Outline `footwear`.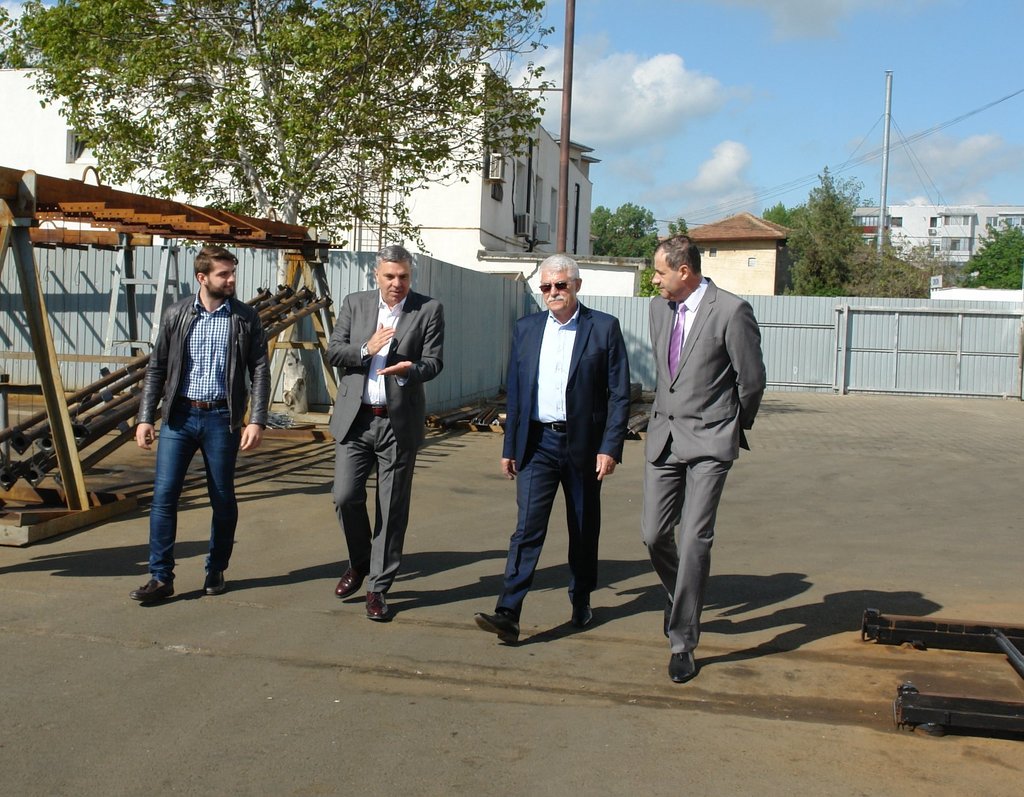
Outline: (668,650,694,682).
